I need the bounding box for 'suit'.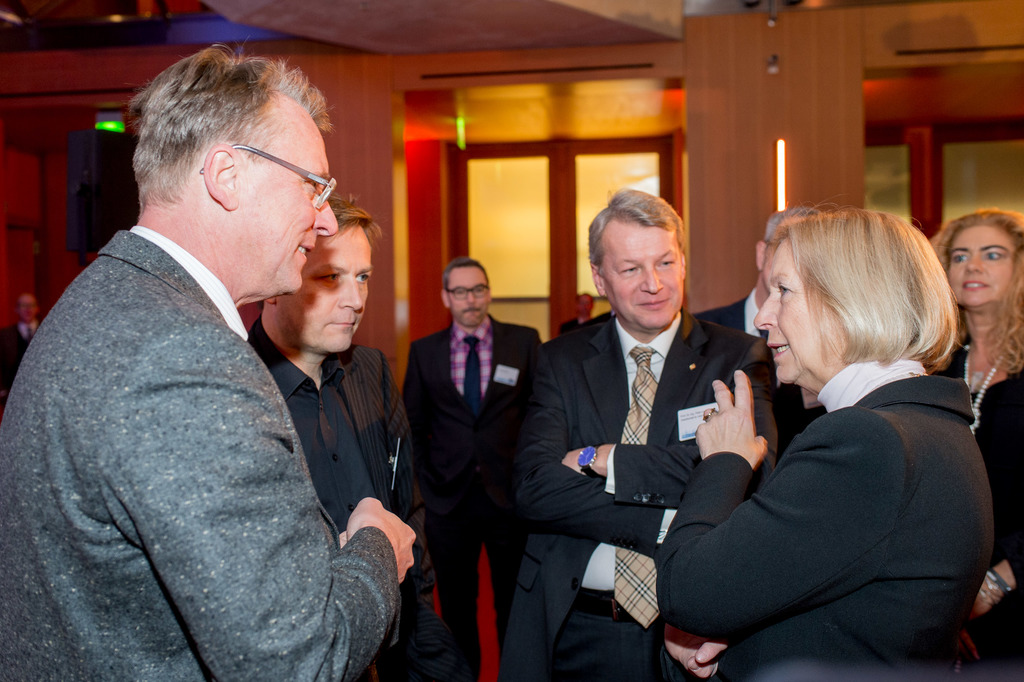
Here it is: [0, 317, 401, 681].
